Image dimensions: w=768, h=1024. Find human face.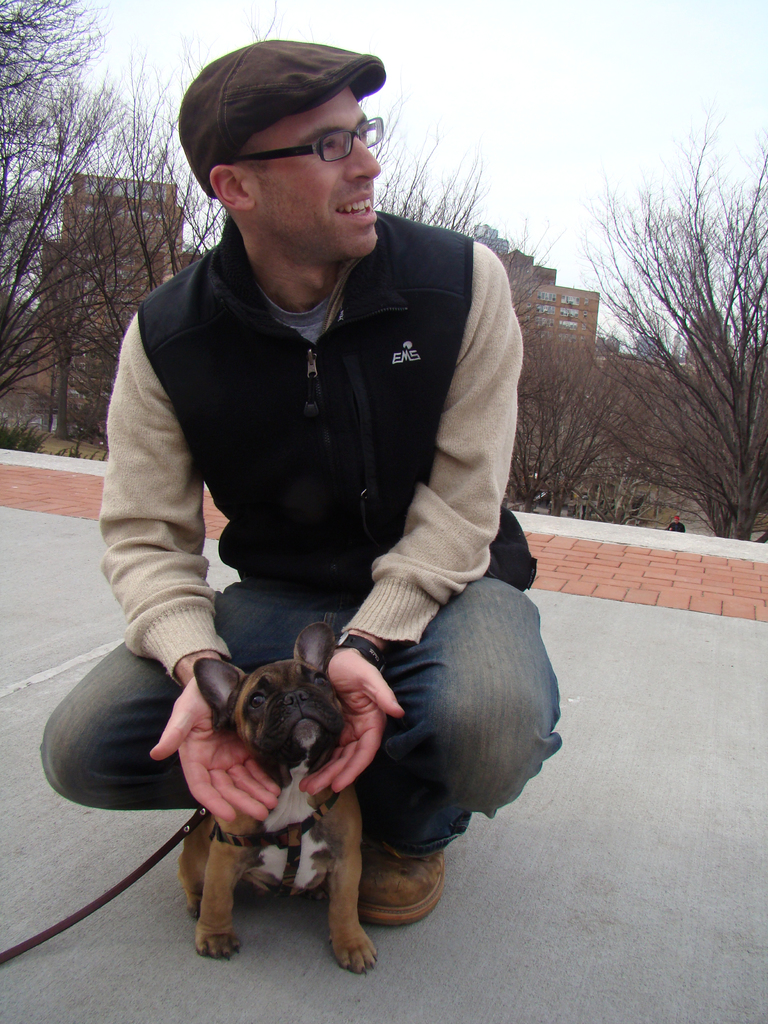
{"x1": 256, "y1": 85, "x2": 370, "y2": 269}.
